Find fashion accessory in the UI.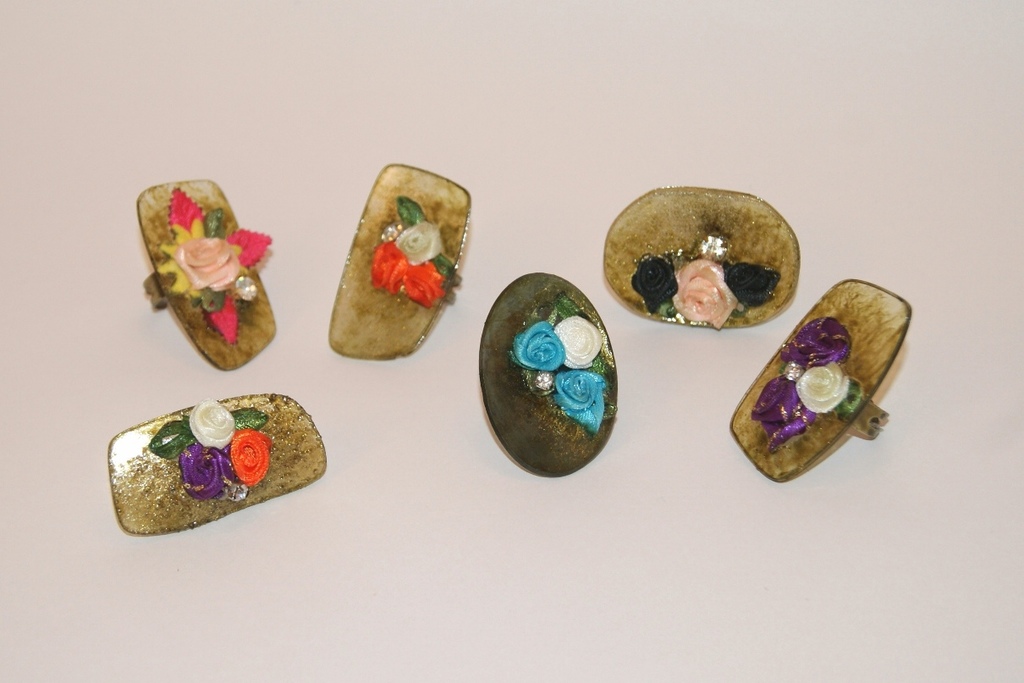
UI element at pyautogui.locateOnScreen(601, 185, 802, 333).
